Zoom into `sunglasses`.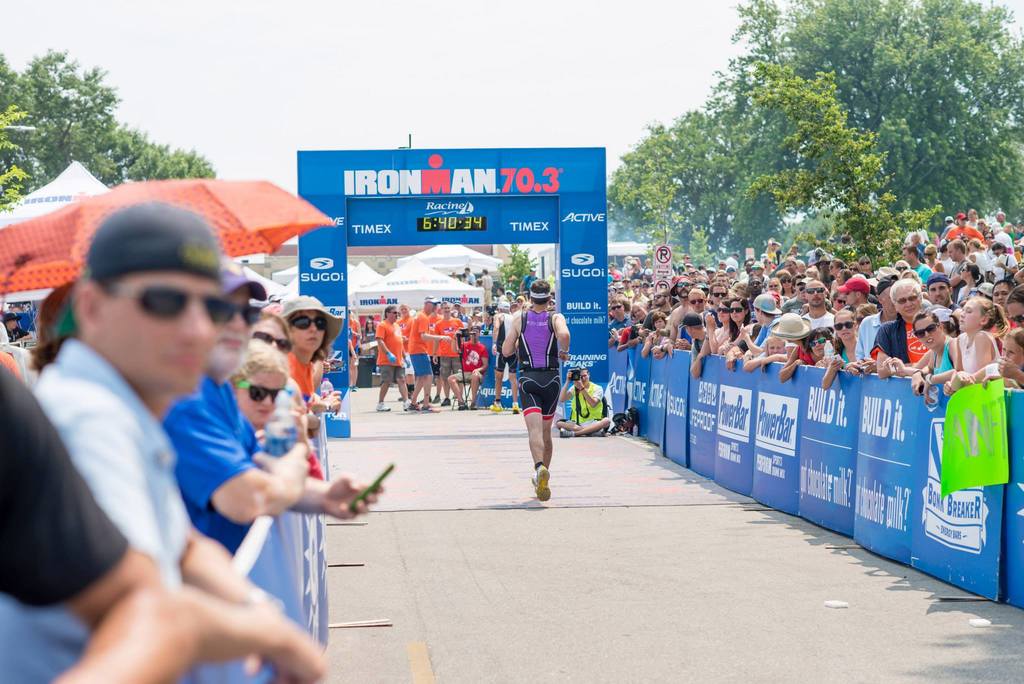
Zoom target: 691/298/705/304.
